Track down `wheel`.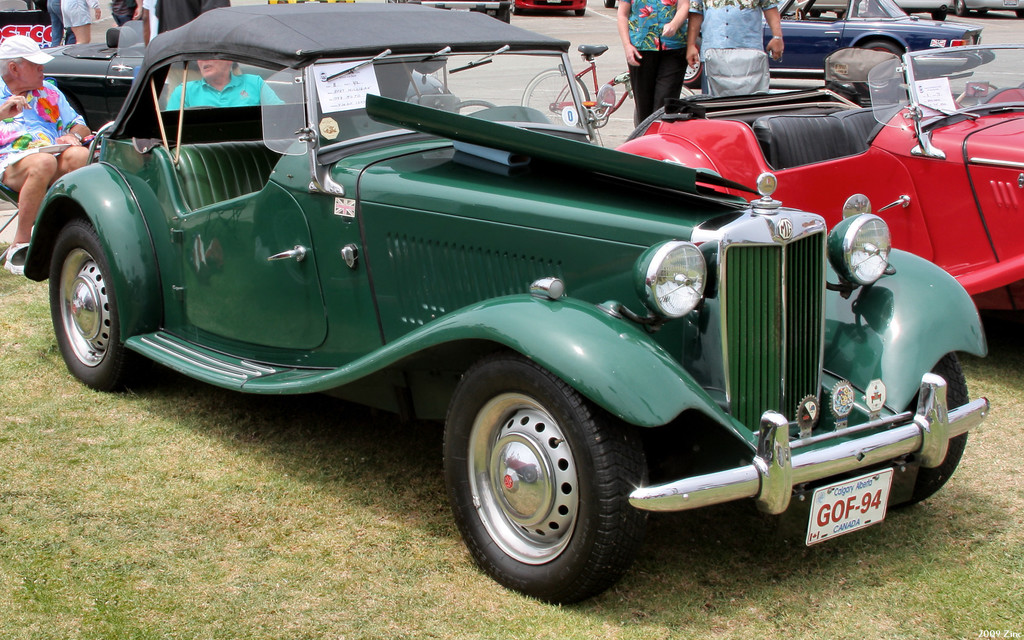
Tracked to x1=811, y1=11, x2=820, y2=17.
